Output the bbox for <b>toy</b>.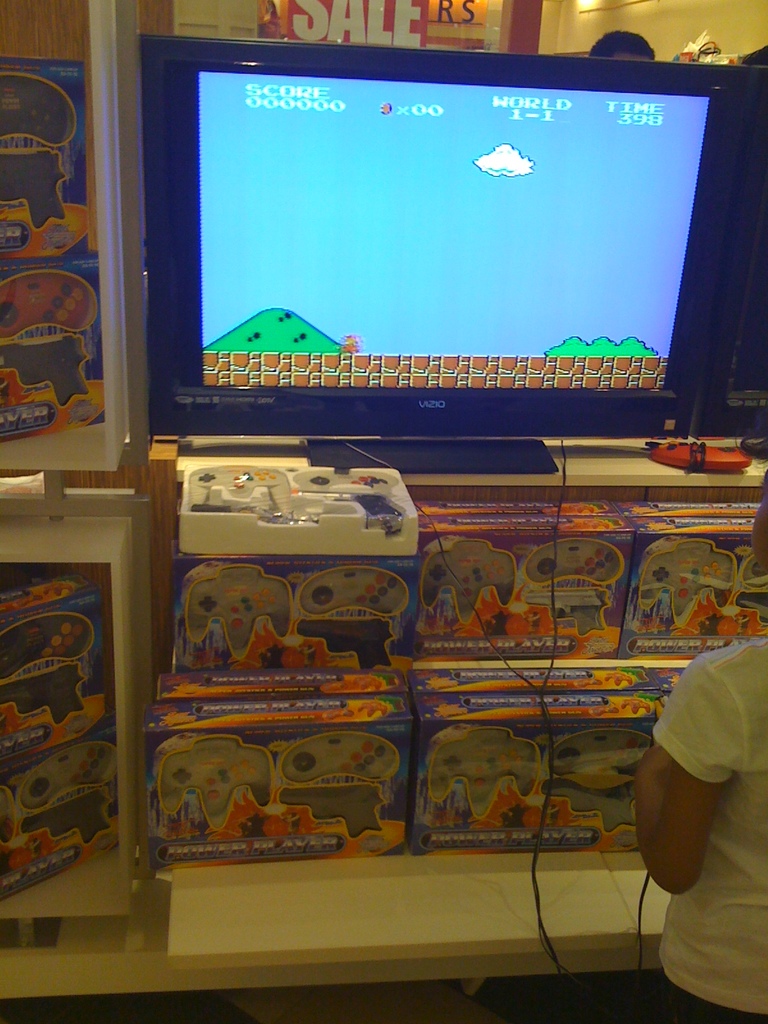
region(280, 730, 394, 785).
